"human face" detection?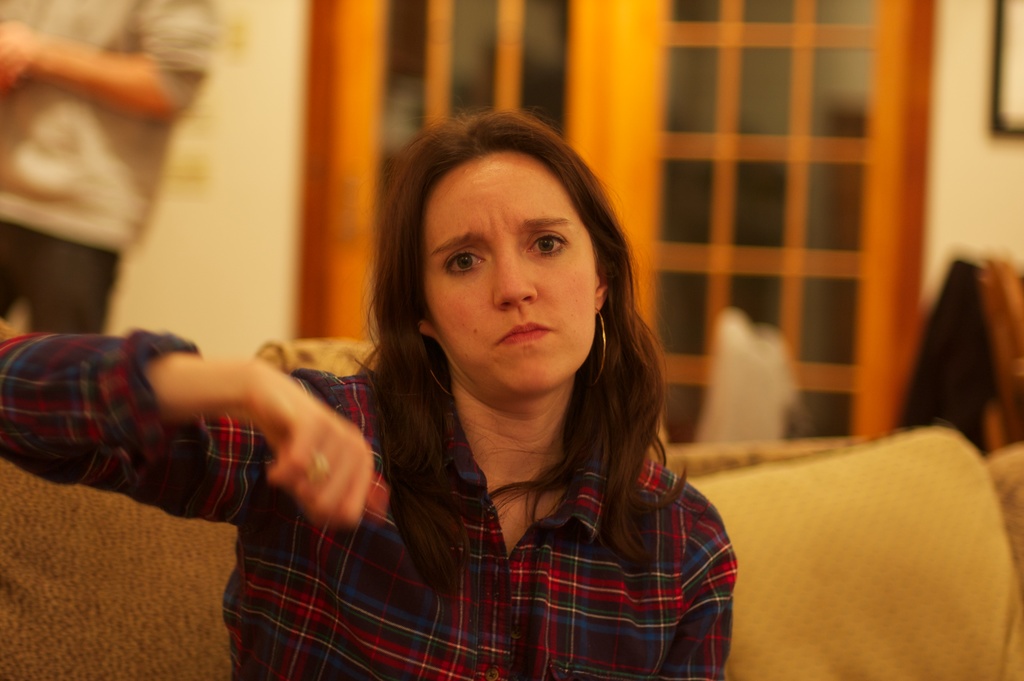
{"left": 422, "top": 151, "right": 598, "bottom": 393}
